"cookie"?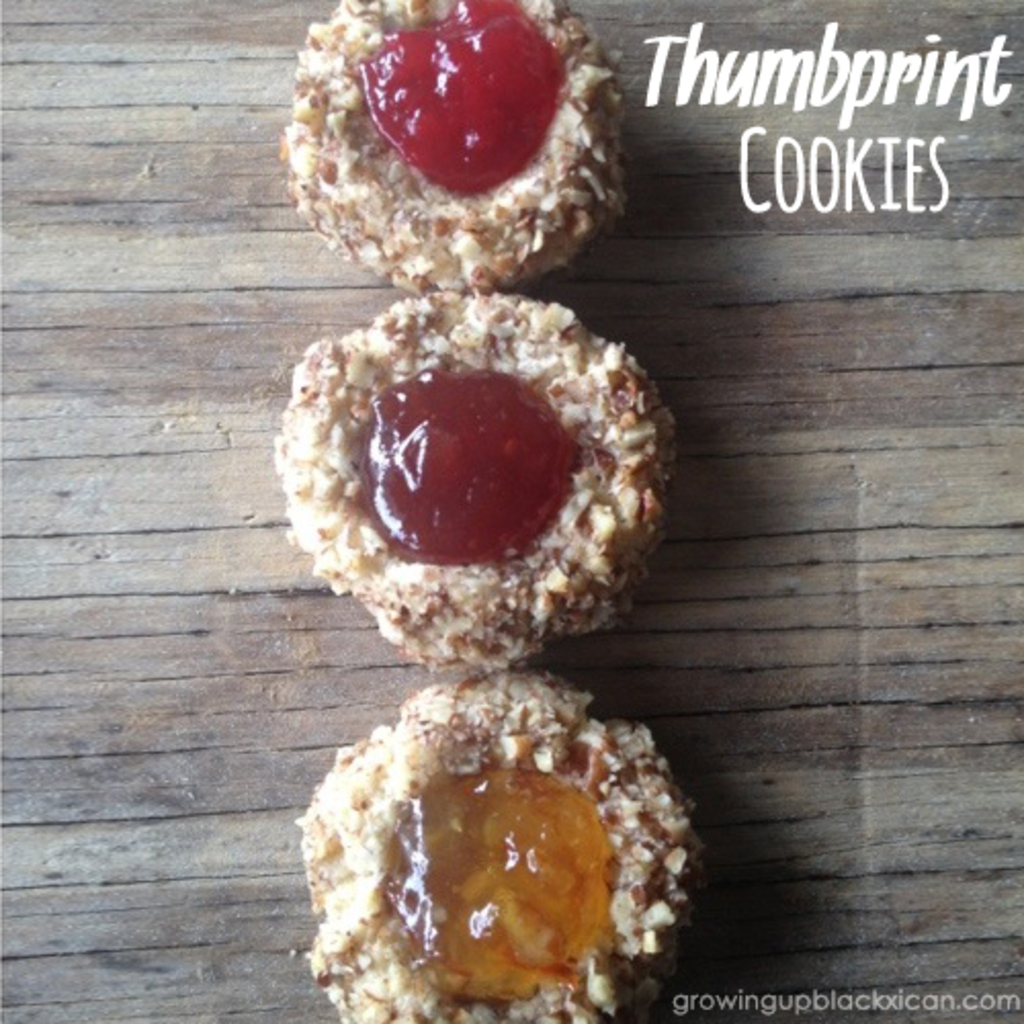
l=293, t=674, r=700, b=1022
